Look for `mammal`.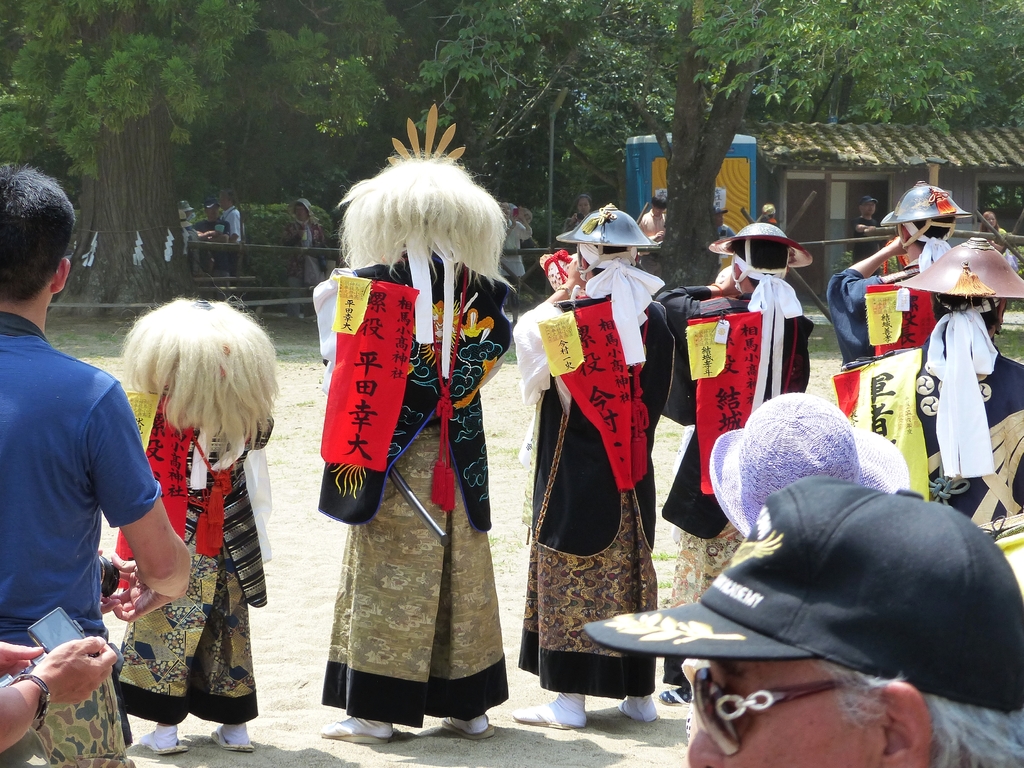
Found: (x1=297, y1=161, x2=513, y2=734).
